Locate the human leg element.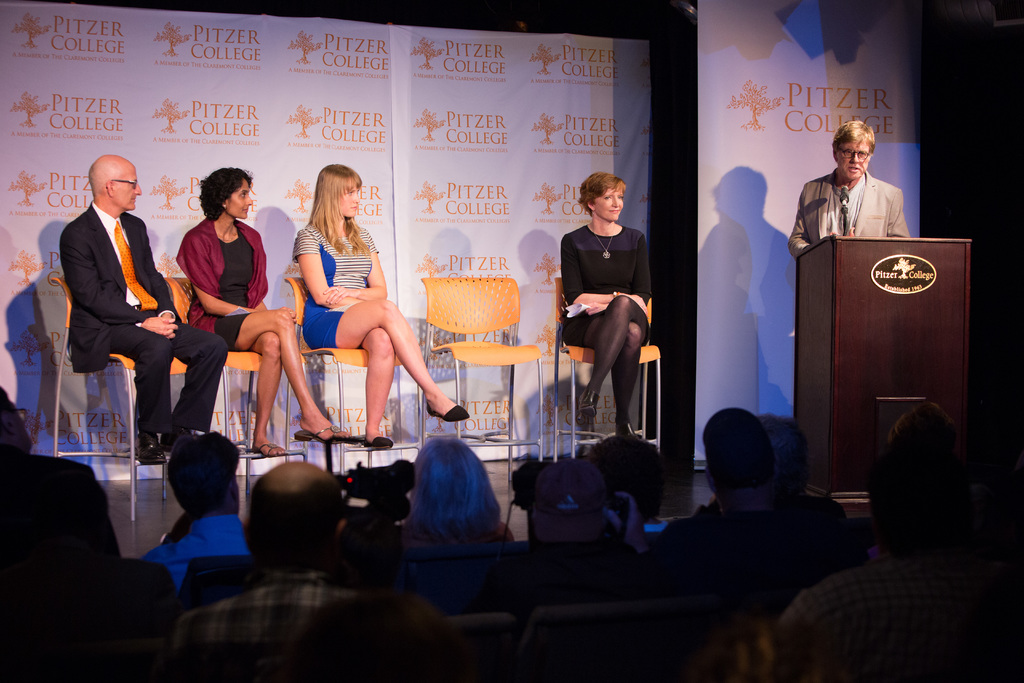
Element bbox: box(232, 309, 349, 447).
